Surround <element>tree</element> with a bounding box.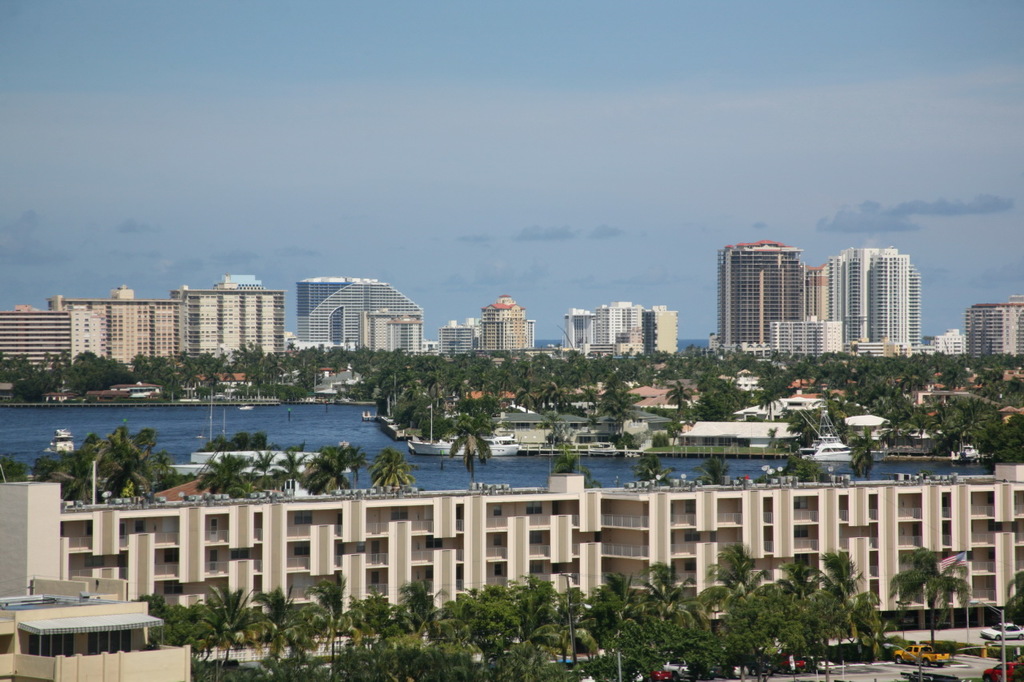
253, 436, 274, 489.
